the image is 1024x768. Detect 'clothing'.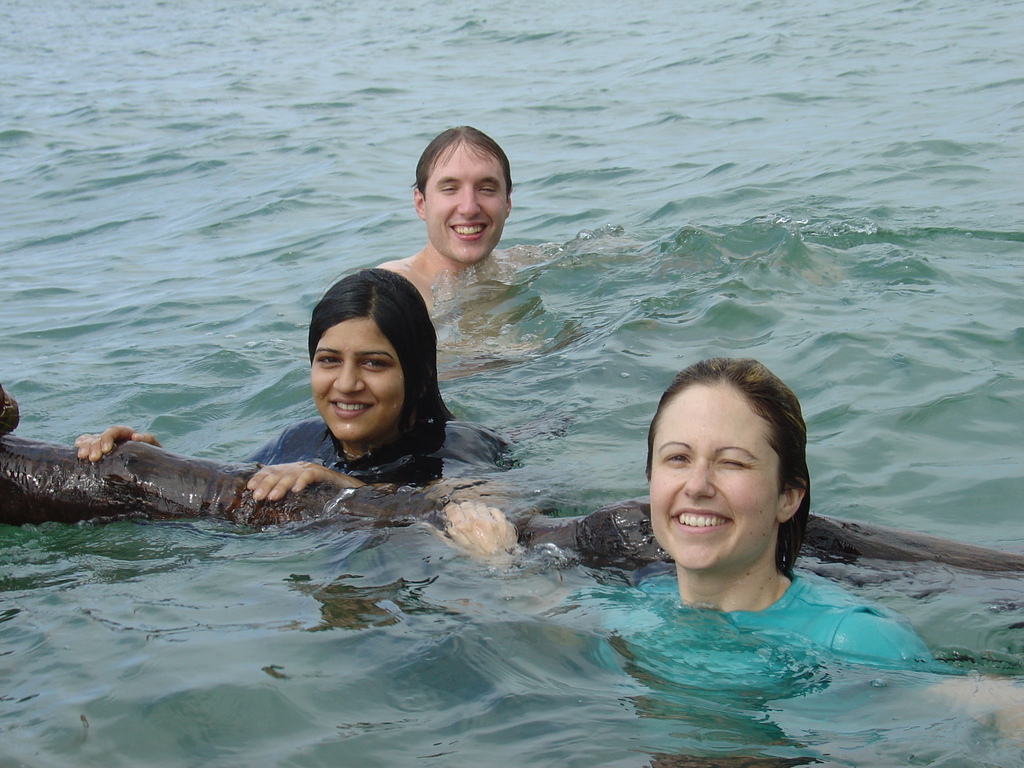
Detection: l=586, t=557, r=950, b=719.
